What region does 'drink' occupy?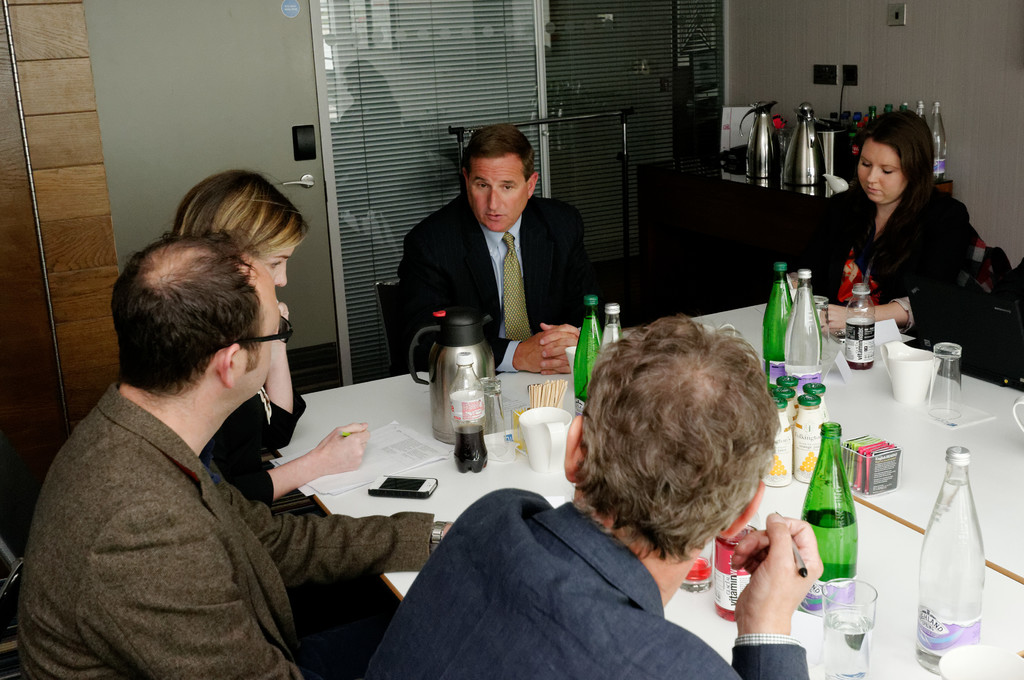
x1=602, y1=302, x2=621, y2=346.
